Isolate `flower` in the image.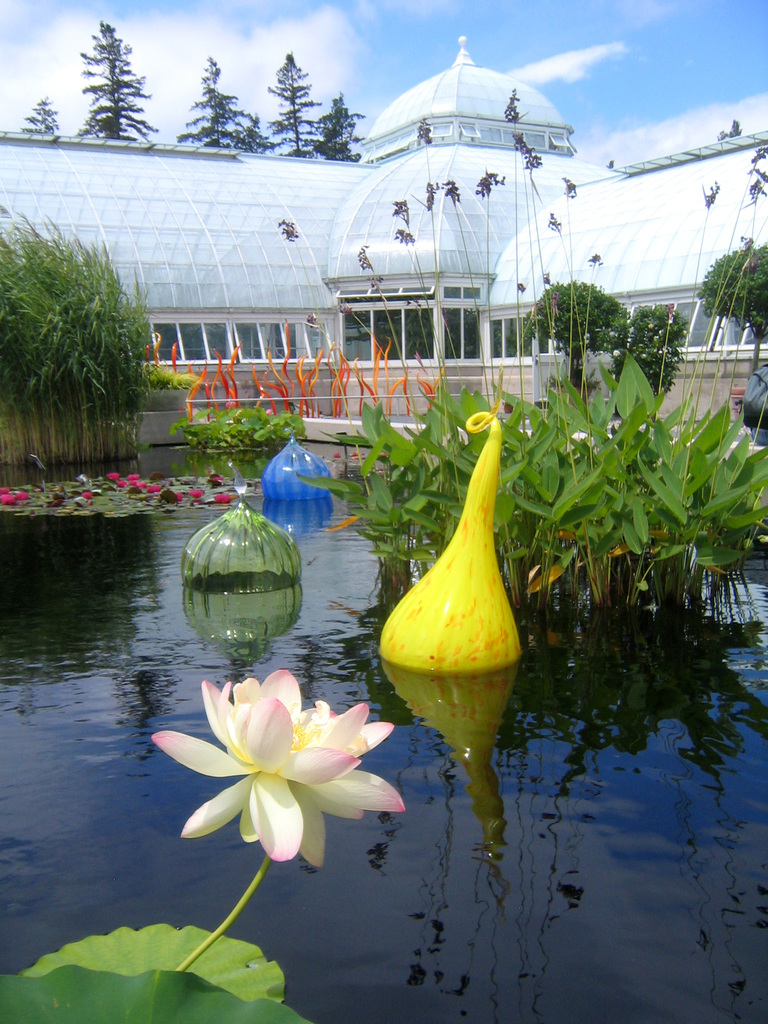
Isolated region: (left=189, top=488, right=203, bottom=499).
